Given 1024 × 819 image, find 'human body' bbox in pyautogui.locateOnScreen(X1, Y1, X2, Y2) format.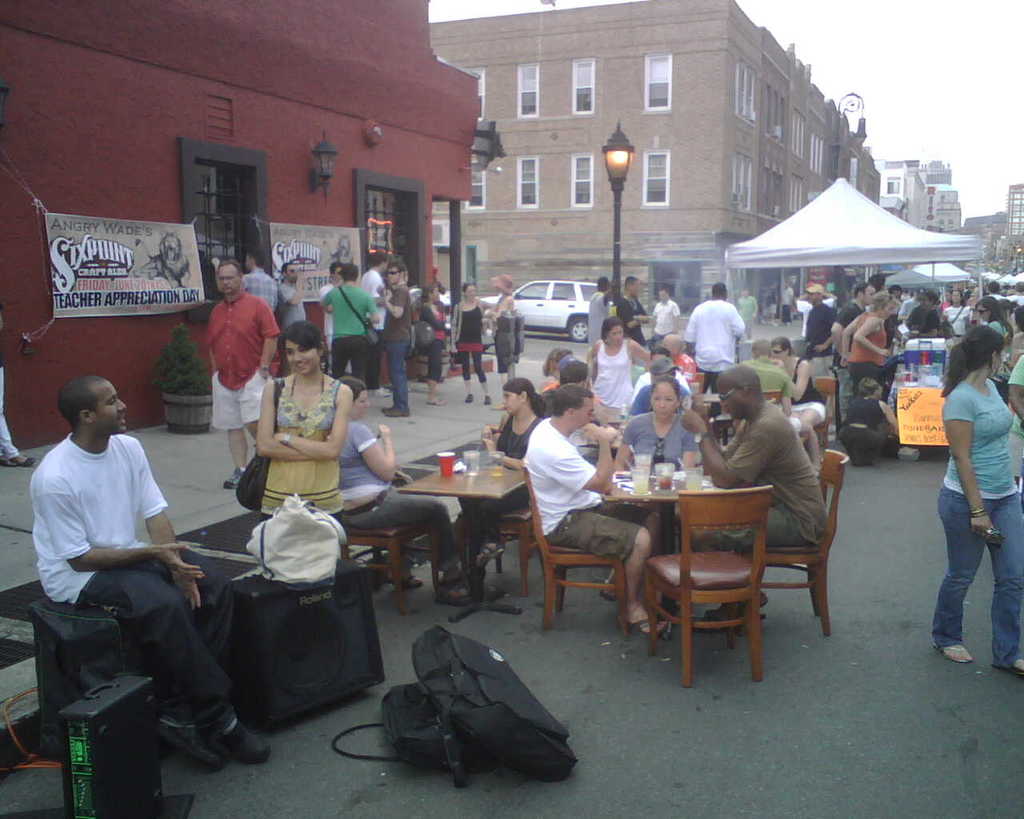
pyautogui.locateOnScreen(792, 310, 842, 374).
